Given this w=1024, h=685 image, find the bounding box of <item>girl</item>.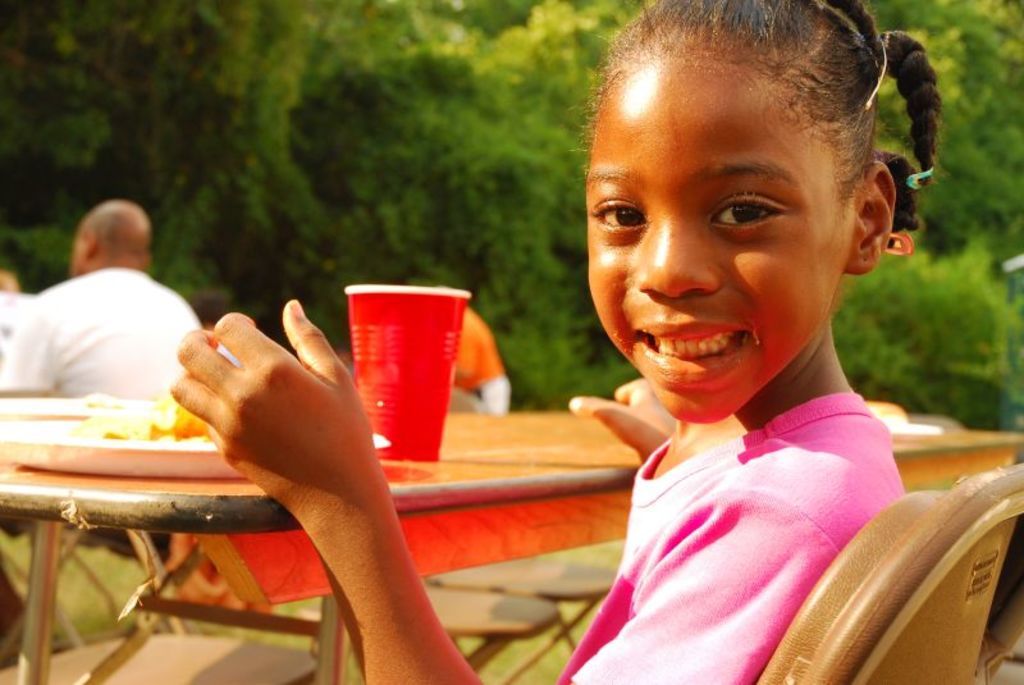
170, 0, 933, 684.
